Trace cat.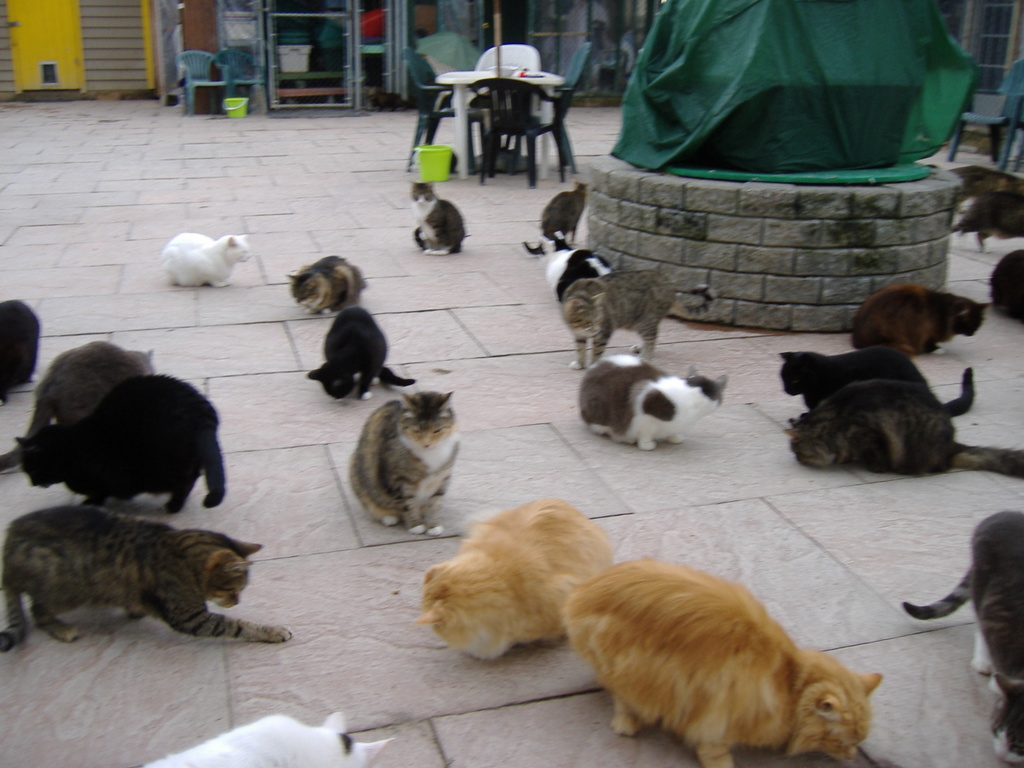
Traced to {"left": 904, "top": 509, "right": 1023, "bottom": 767}.
